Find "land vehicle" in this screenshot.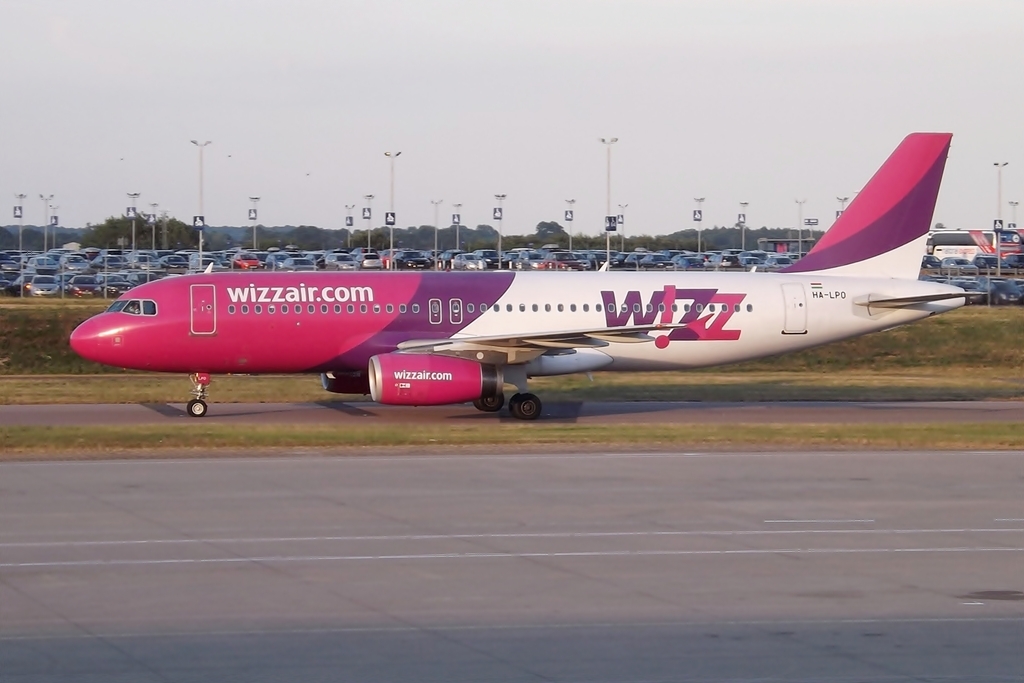
The bounding box for "land vehicle" is 165, 257, 186, 265.
